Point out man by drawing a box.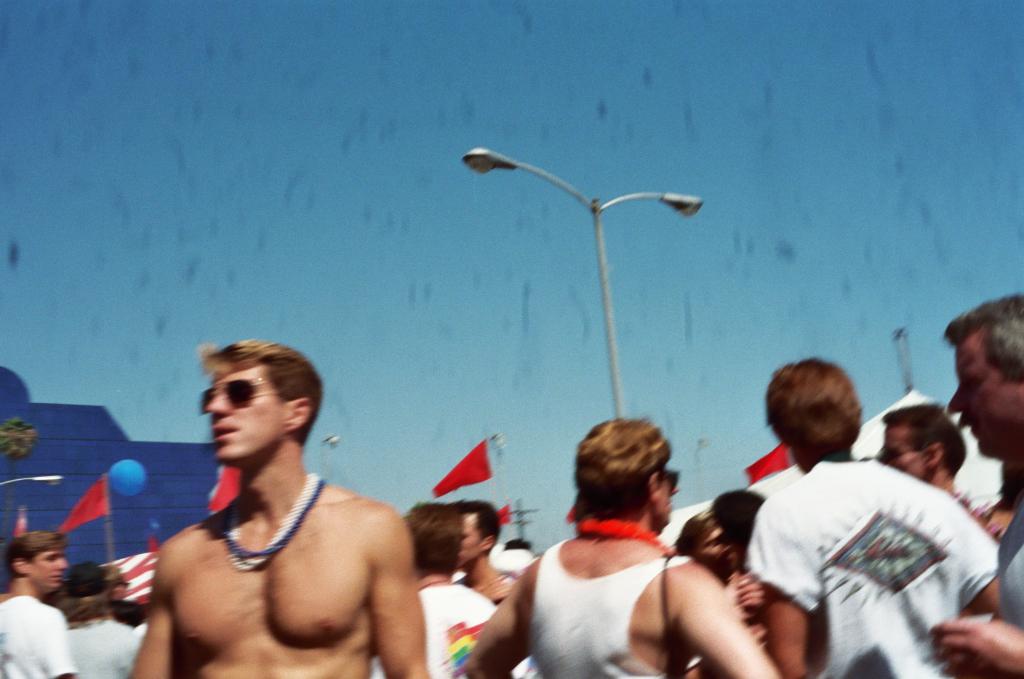
927:298:1023:678.
